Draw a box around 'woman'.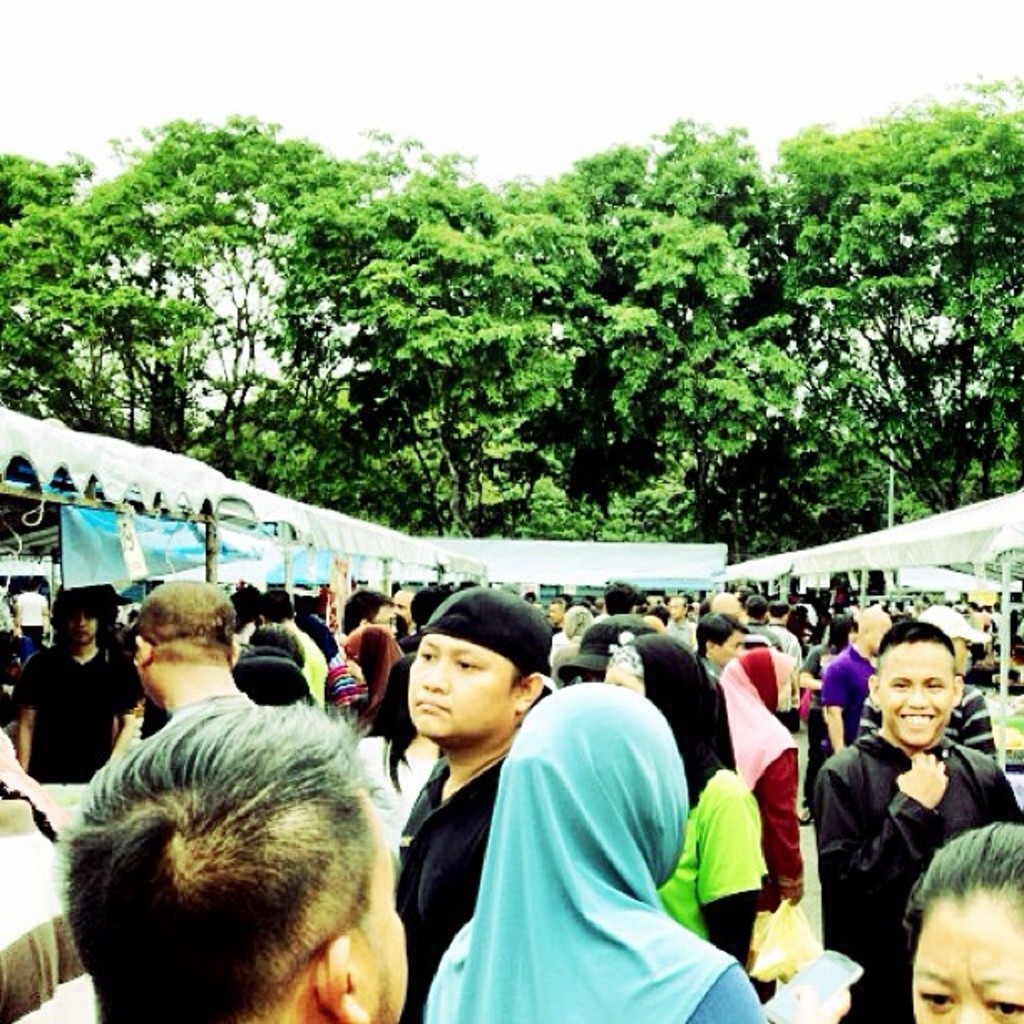
[350, 653, 442, 865].
